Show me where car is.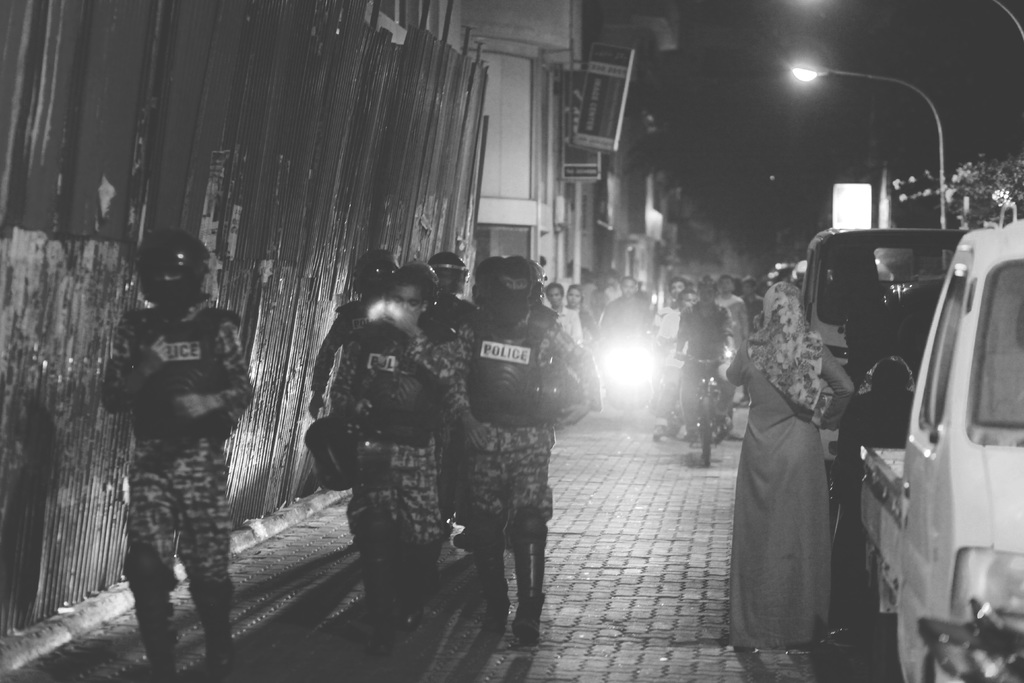
car is at (left=856, top=217, right=1023, bottom=682).
